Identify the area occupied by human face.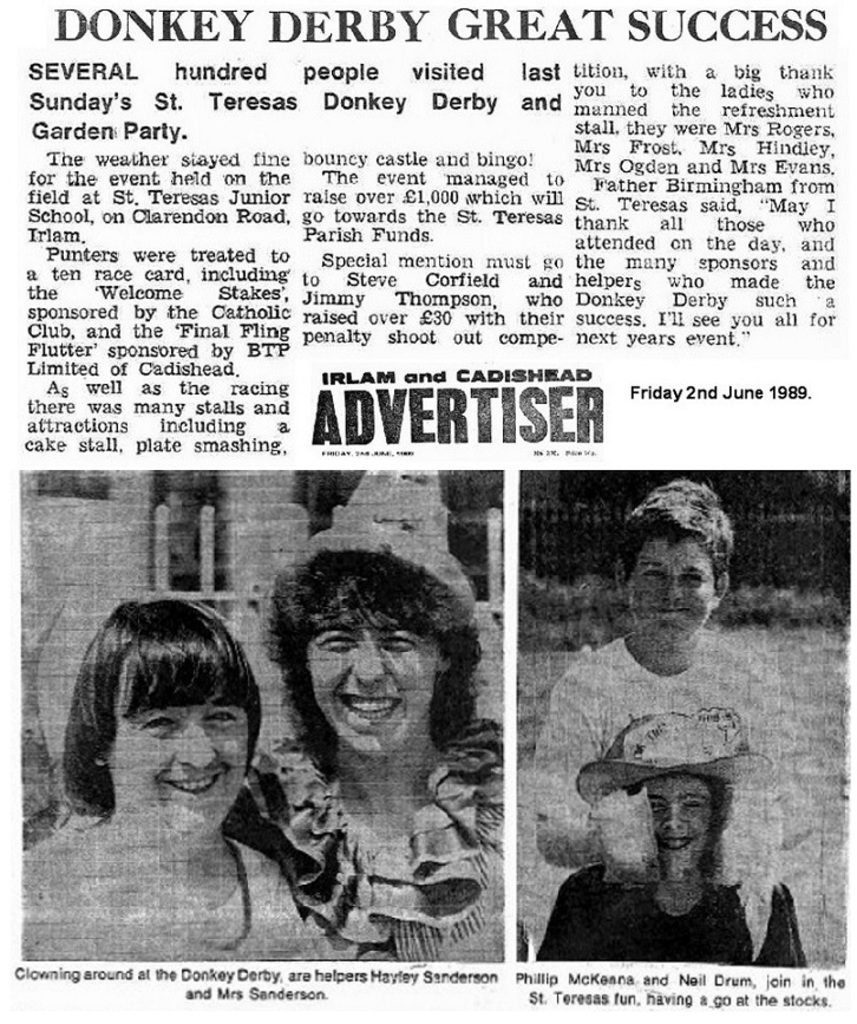
Area: [632, 540, 717, 647].
